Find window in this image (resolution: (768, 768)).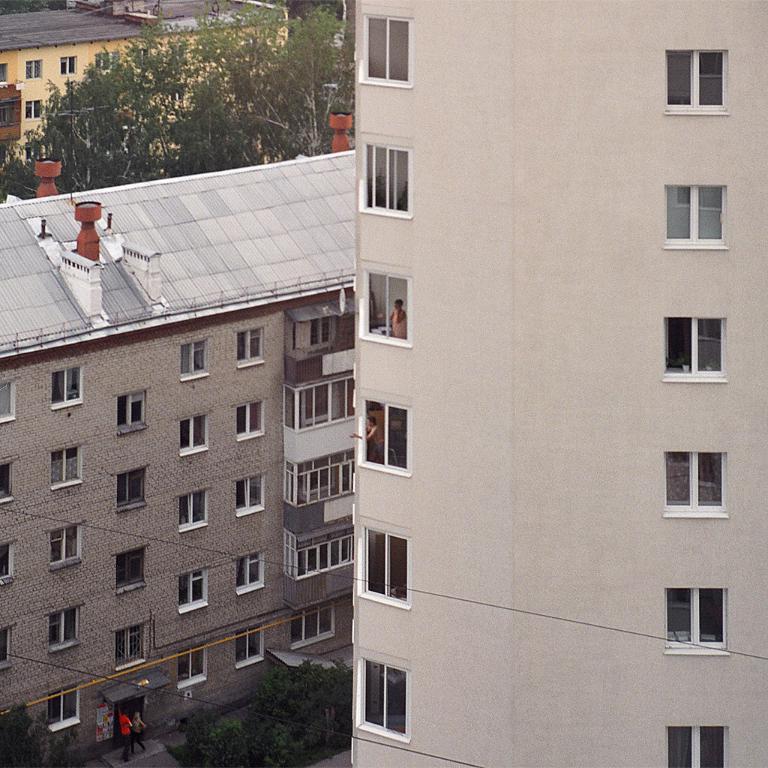
[x1=367, y1=517, x2=400, y2=614].
